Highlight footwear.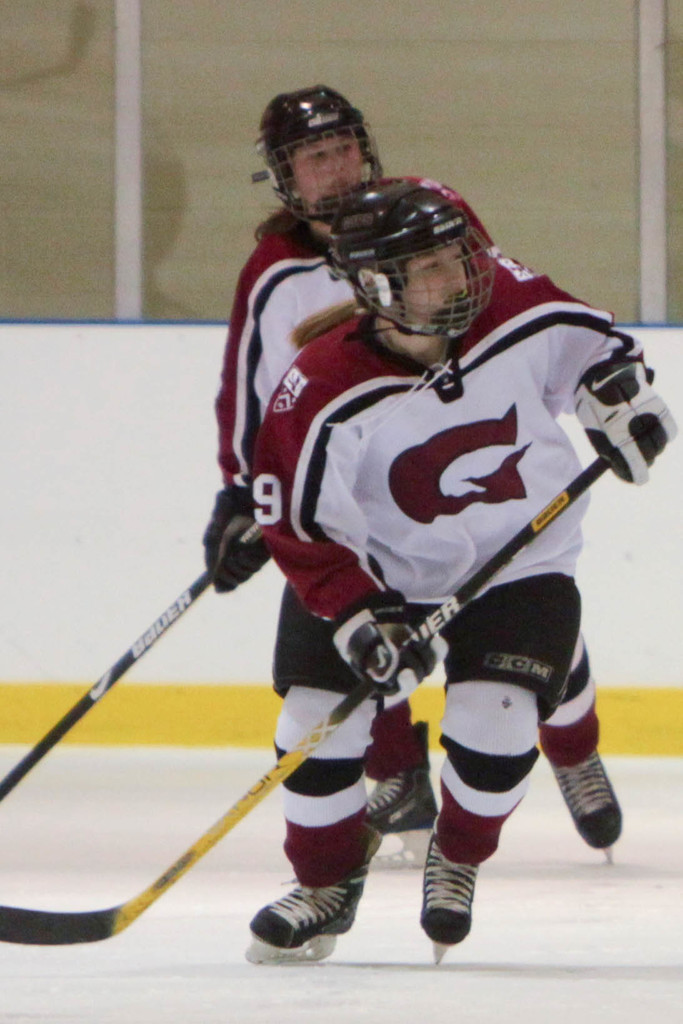
Highlighted region: [554,744,632,854].
